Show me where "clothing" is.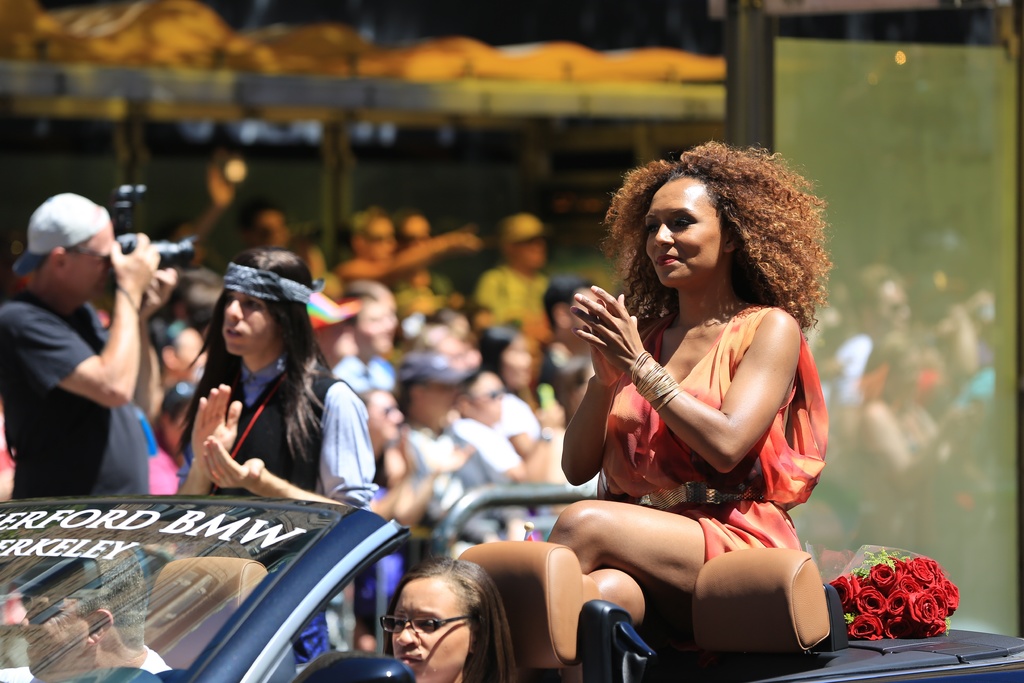
"clothing" is at pyautogui.locateOnScreen(598, 304, 834, 559).
